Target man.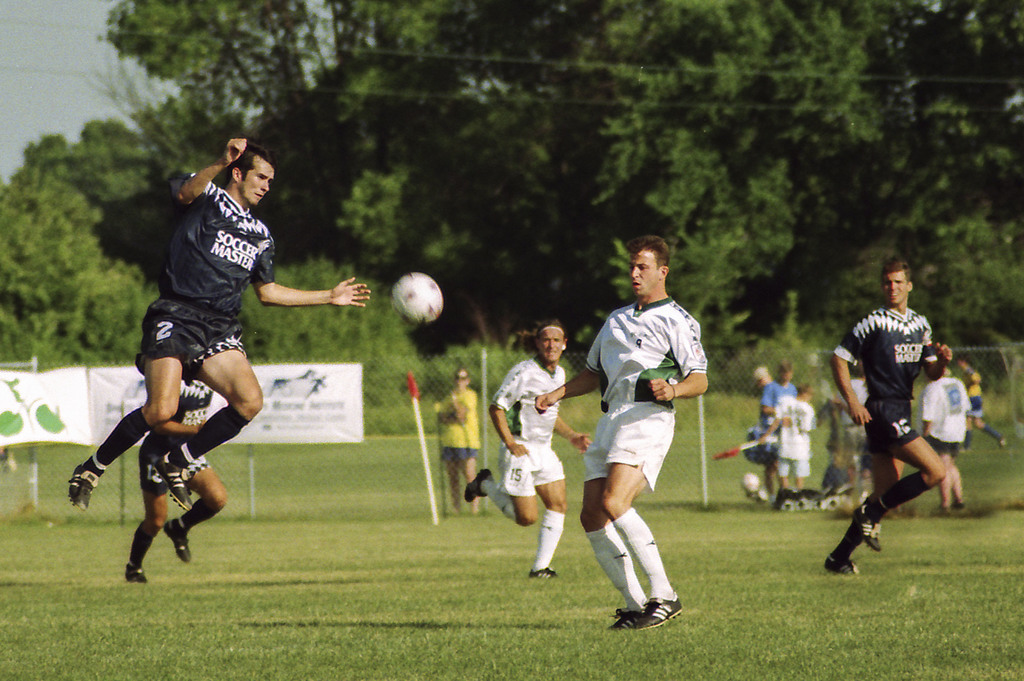
Target region: <region>124, 374, 230, 582</region>.
